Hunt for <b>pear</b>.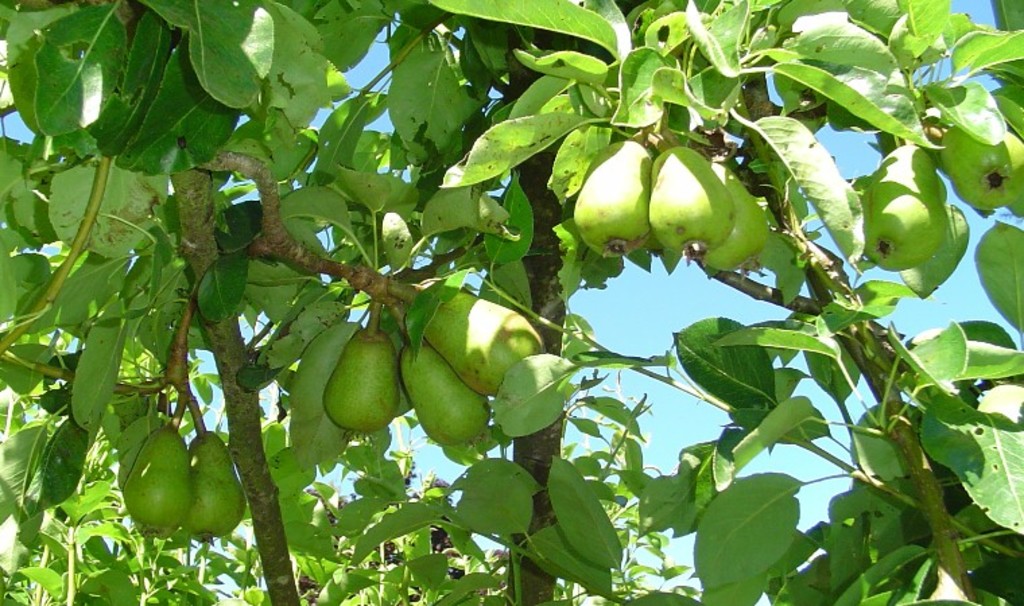
Hunted down at locate(186, 432, 247, 541).
